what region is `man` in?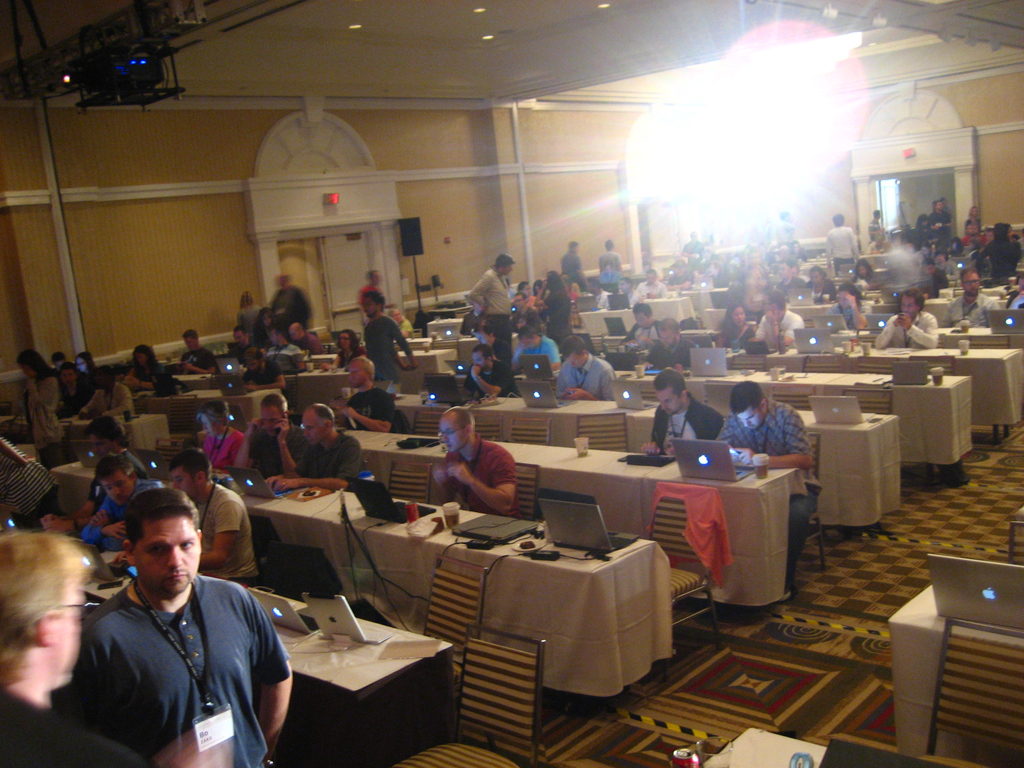
773,213,796,249.
